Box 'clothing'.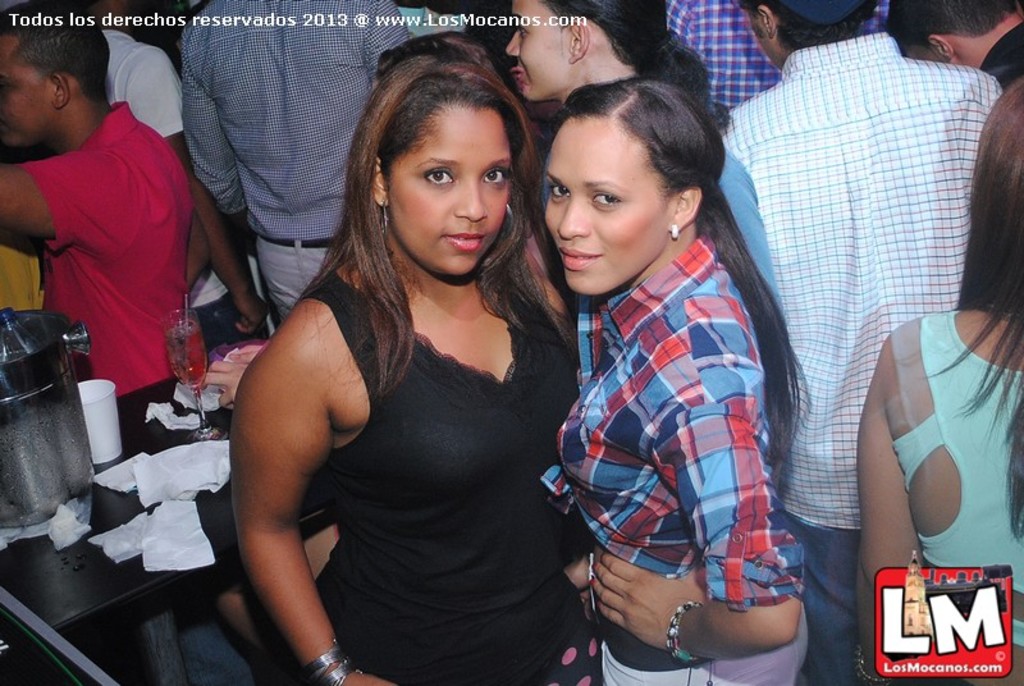
Rect(544, 225, 806, 685).
